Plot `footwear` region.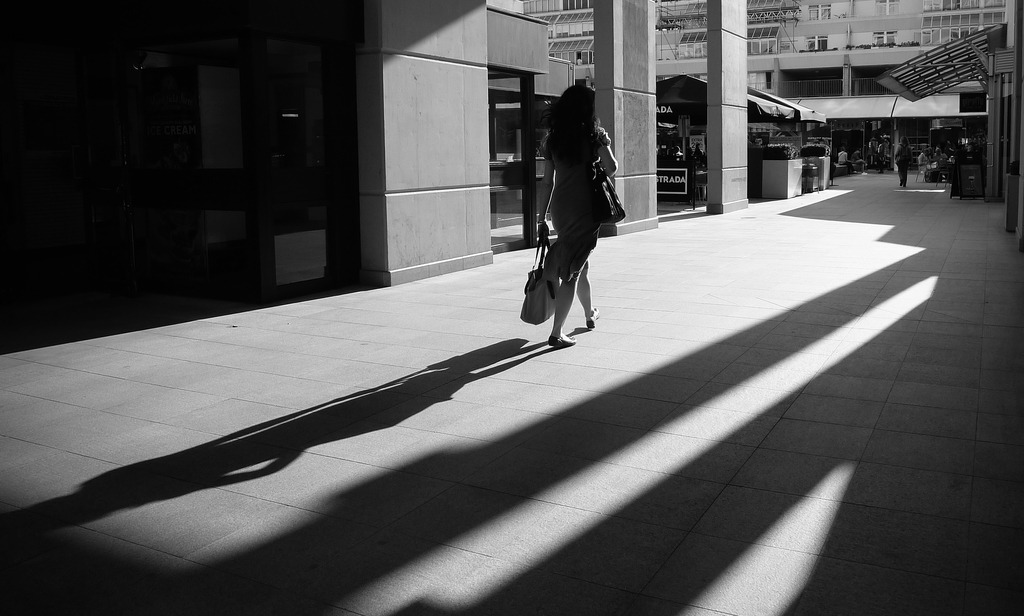
Plotted at 580:309:598:325.
